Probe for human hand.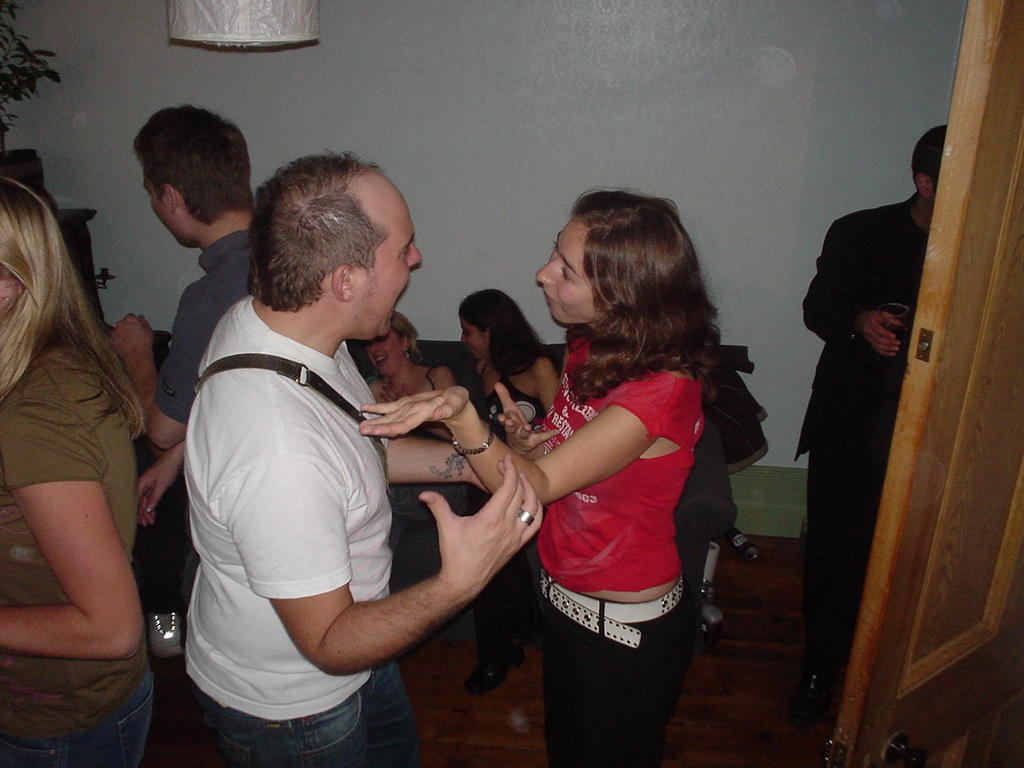
Probe result: 419:450:543:600.
